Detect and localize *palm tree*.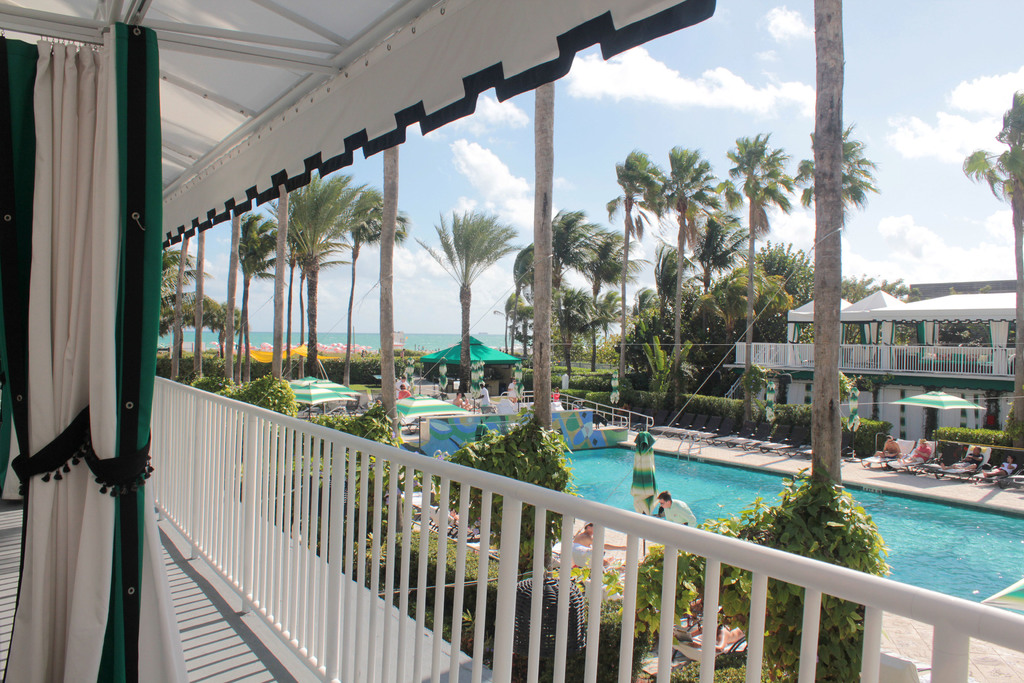
Localized at 539/213/605/383.
